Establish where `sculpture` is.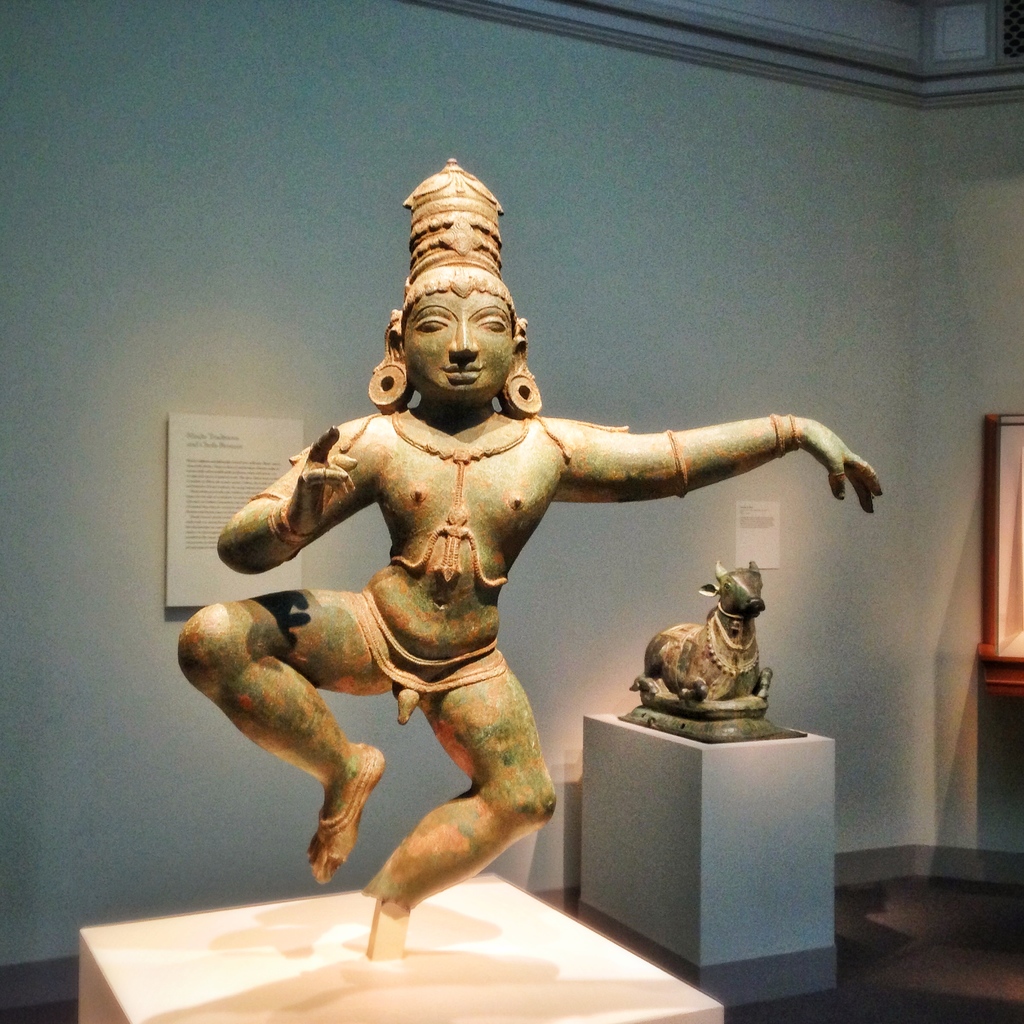
Established at bbox(618, 552, 803, 756).
